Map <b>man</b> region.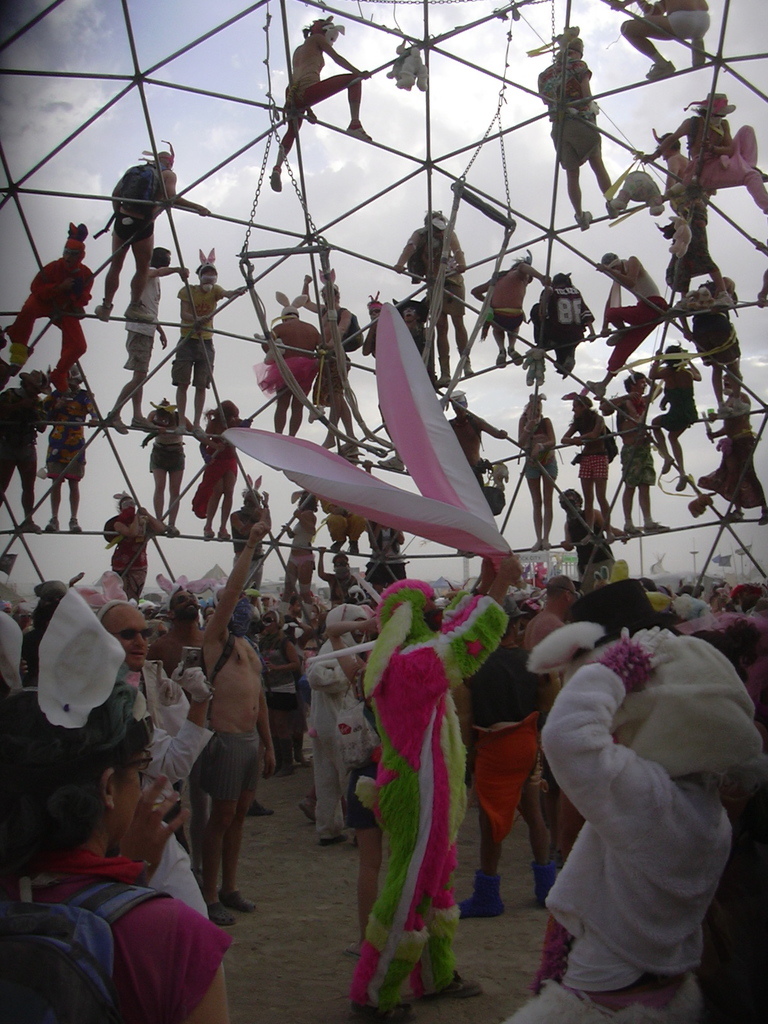
Mapped to 168 246 250 436.
